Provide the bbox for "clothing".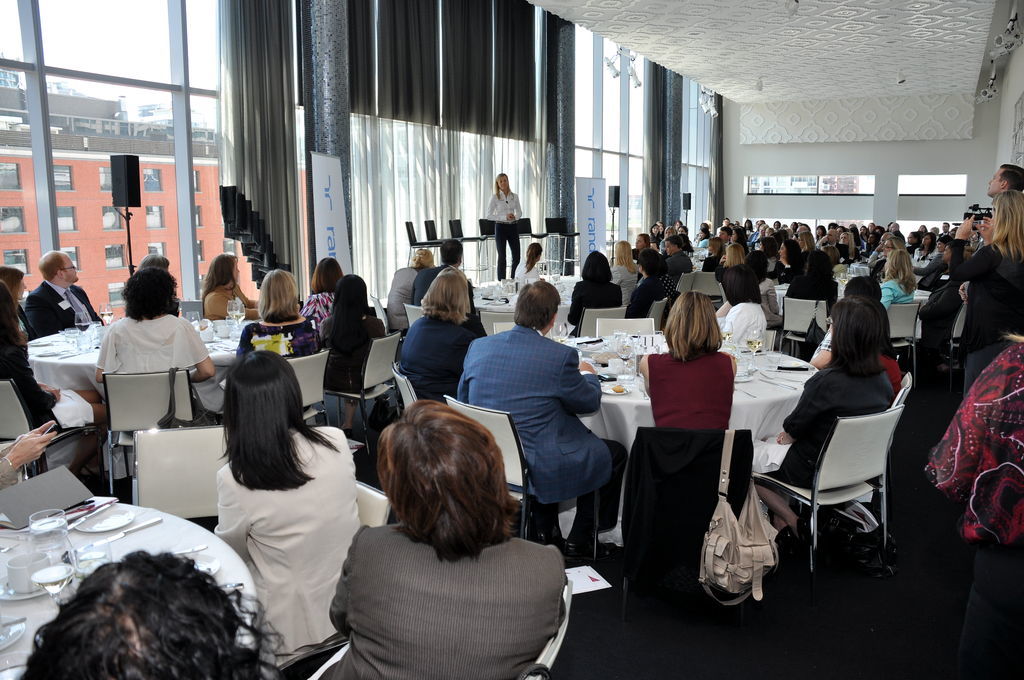
<box>705,306,763,350</box>.
